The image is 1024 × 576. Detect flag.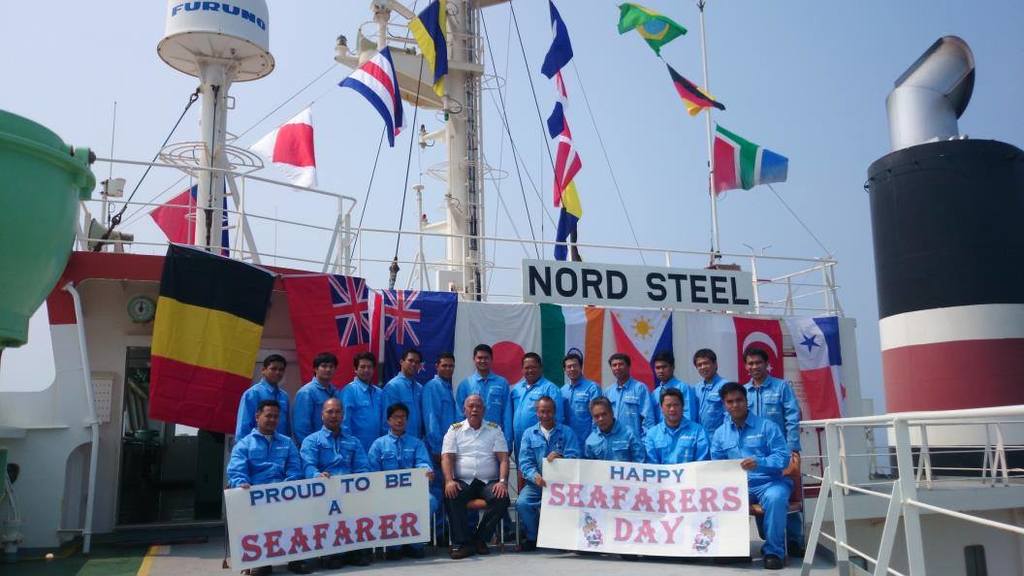
Detection: l=606, t=302, r=674, b=387.
